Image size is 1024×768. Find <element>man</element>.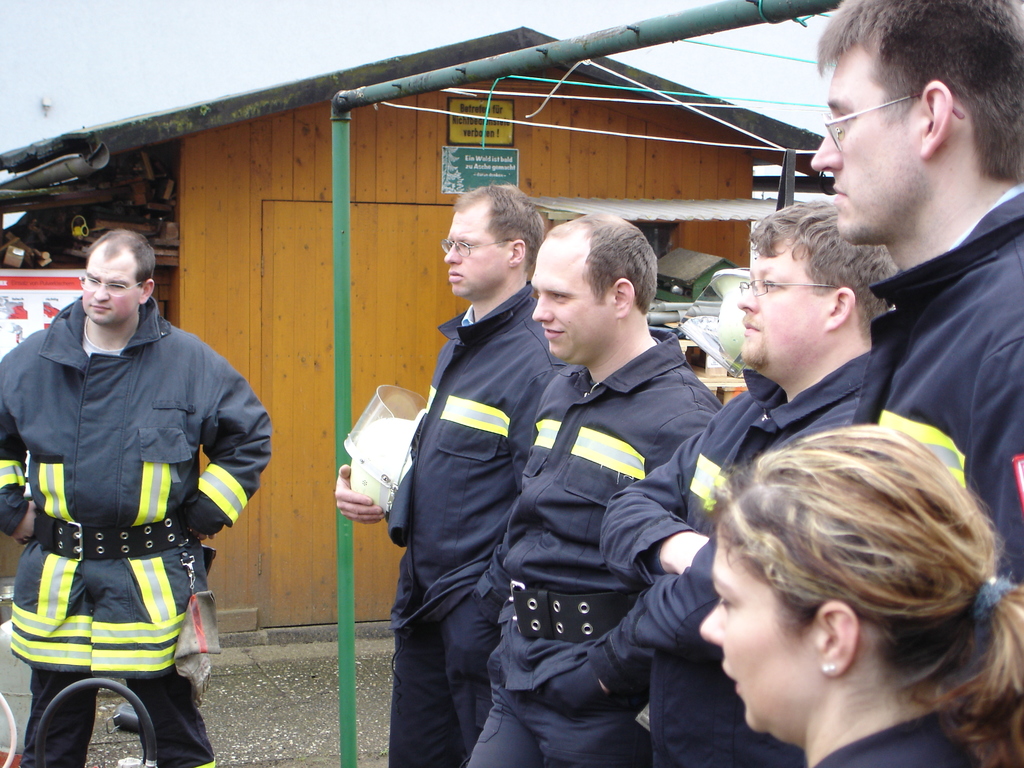
{"x1": 809, "y1": 0, "x2": 1023, "y2": 588}.
